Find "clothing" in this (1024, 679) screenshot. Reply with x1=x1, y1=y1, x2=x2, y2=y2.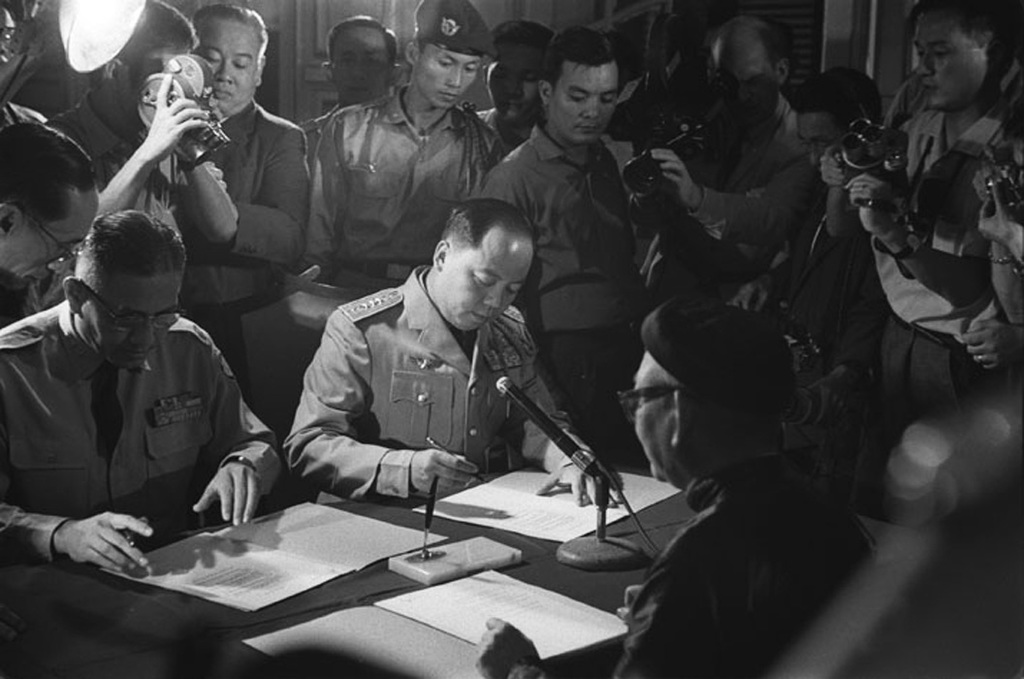
x1=51, y1=81, x2=215, y2=275.
